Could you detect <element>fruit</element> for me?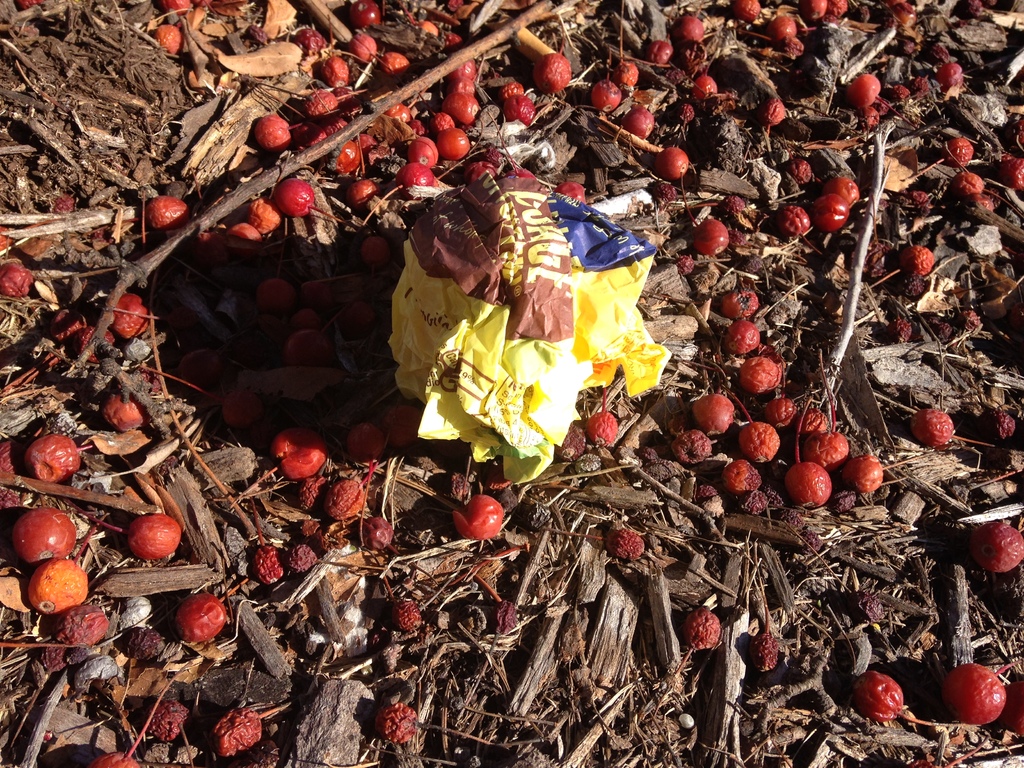
Detection result: (left=22, top=555, right=92, bottom=611).
